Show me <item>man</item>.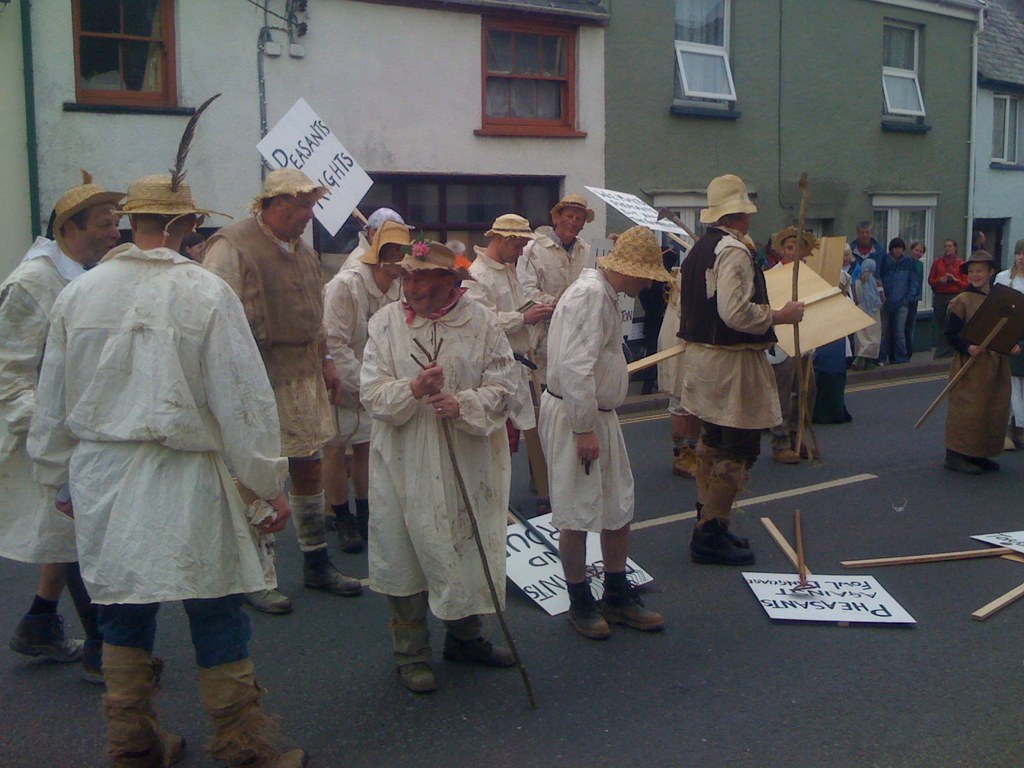
<item>man</item> is here: BBox(668, 180, 813, 589).
